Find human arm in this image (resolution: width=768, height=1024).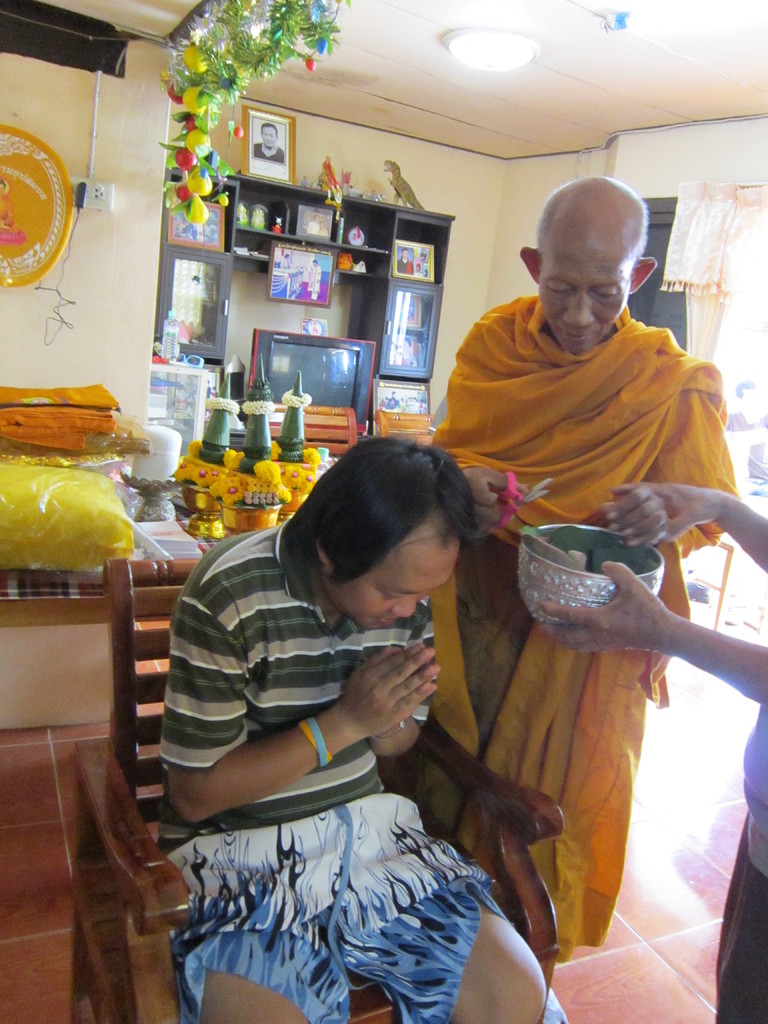
box(378, 606, 436, 760).
